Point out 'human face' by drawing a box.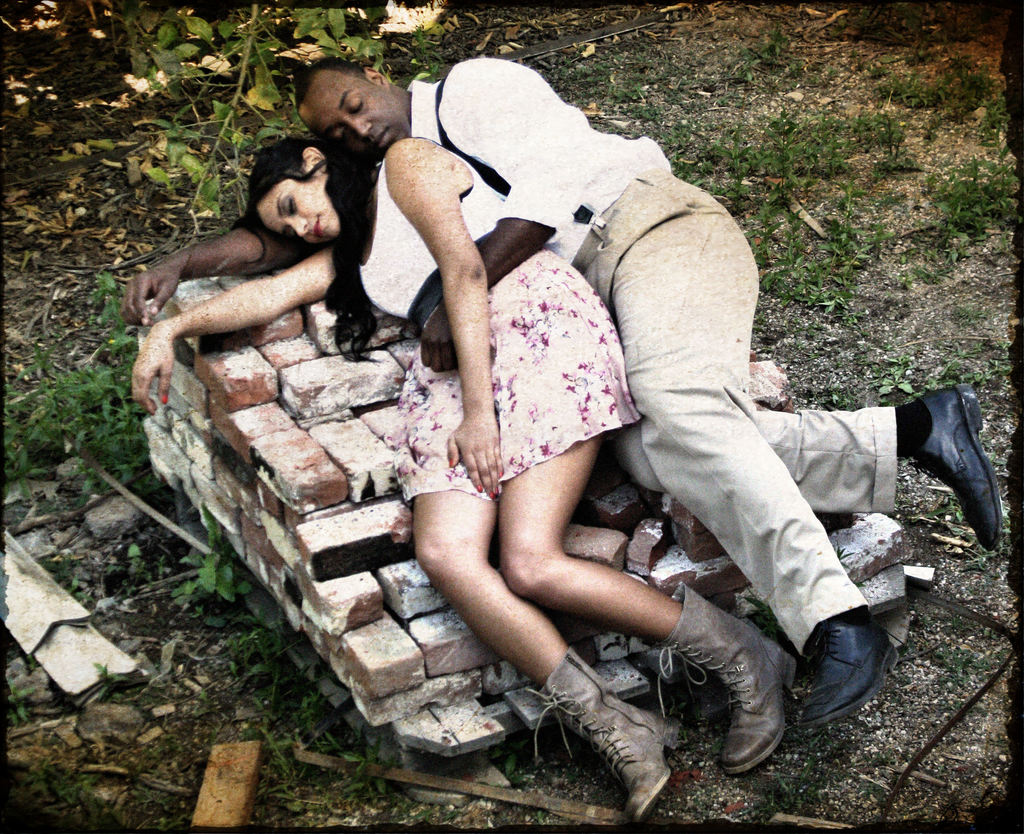
box=[252, 174, 348, 250].
